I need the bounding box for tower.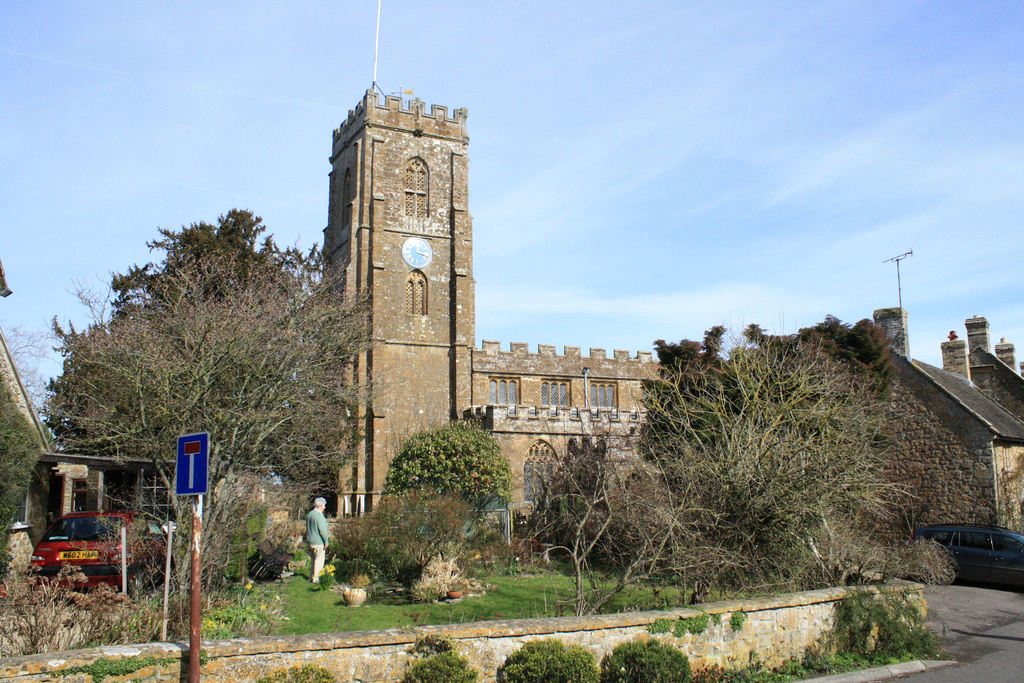
Here it is: bbox=[970, 315, 983, 356].
